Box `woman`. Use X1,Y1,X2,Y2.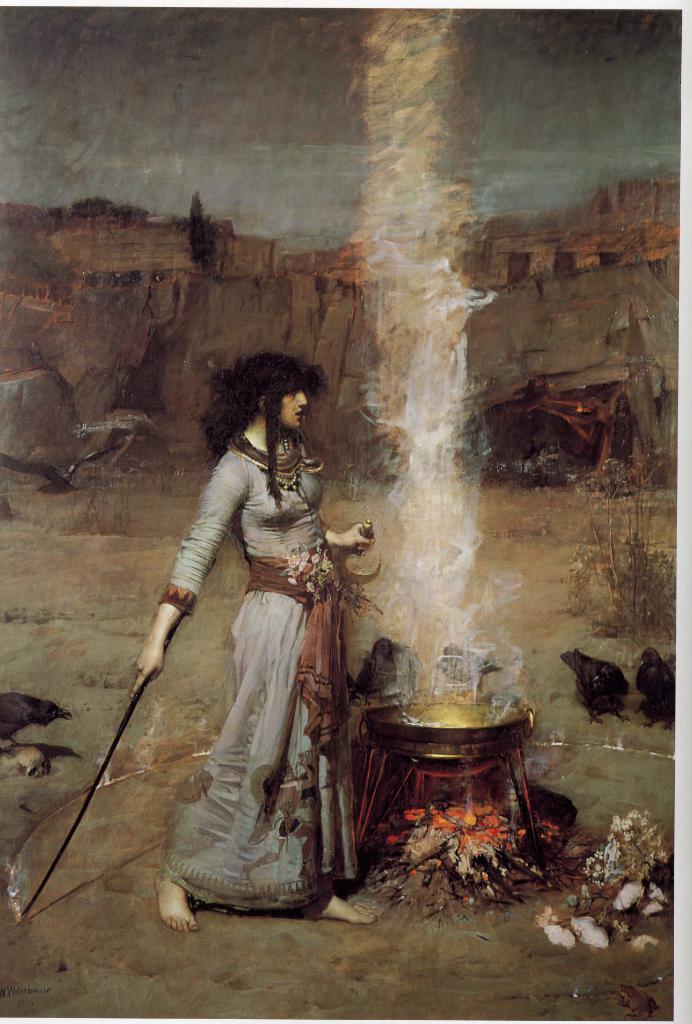
126,374,405,859.
